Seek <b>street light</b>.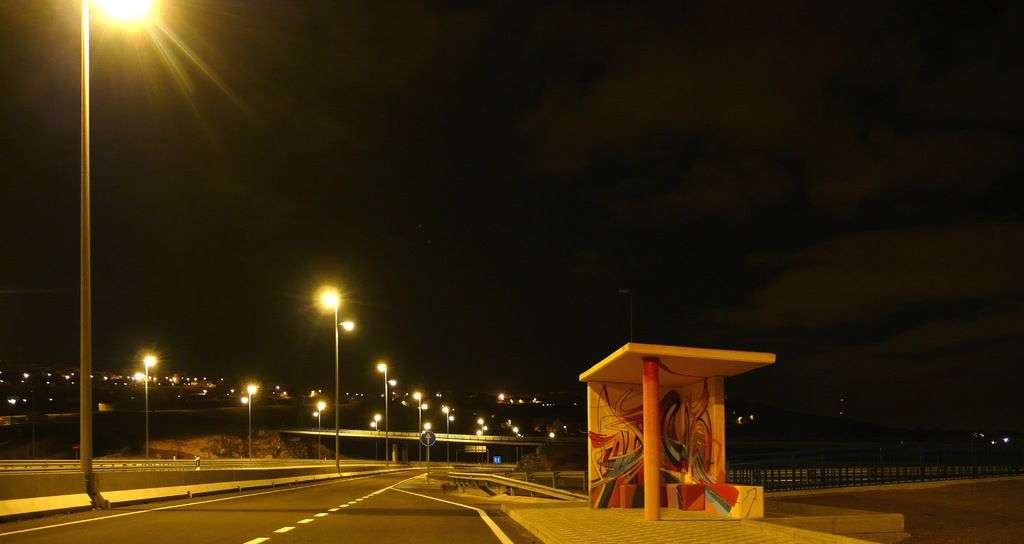
(86,0,167,502).
